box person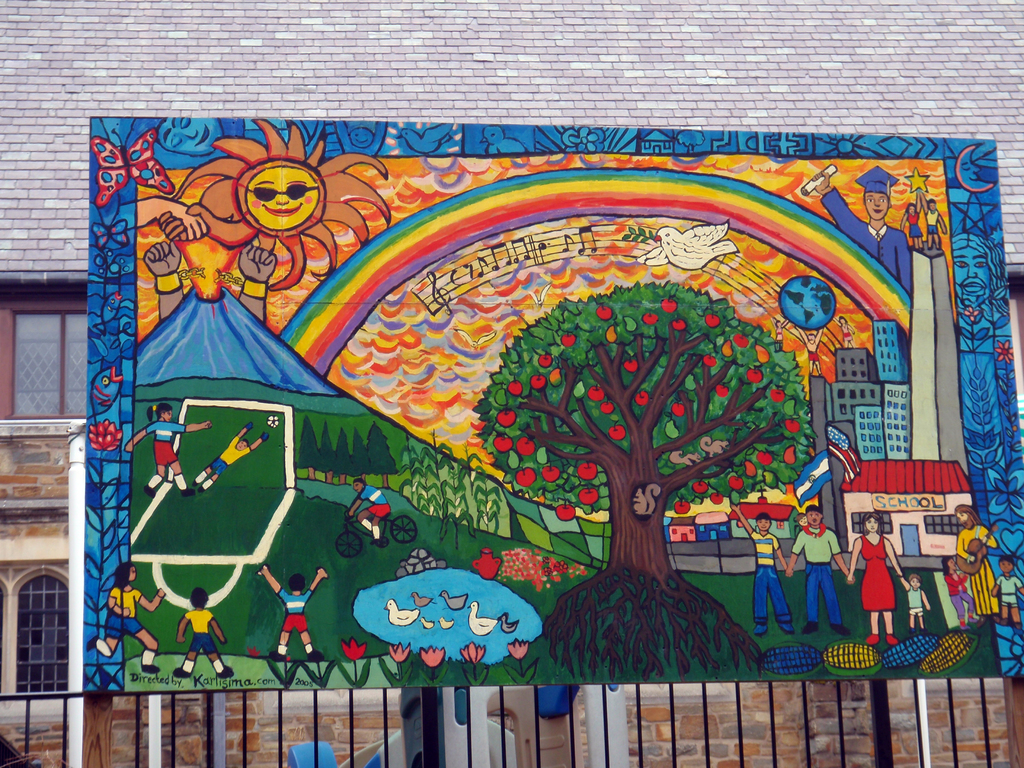
crop(732, 506, 800, 636)
